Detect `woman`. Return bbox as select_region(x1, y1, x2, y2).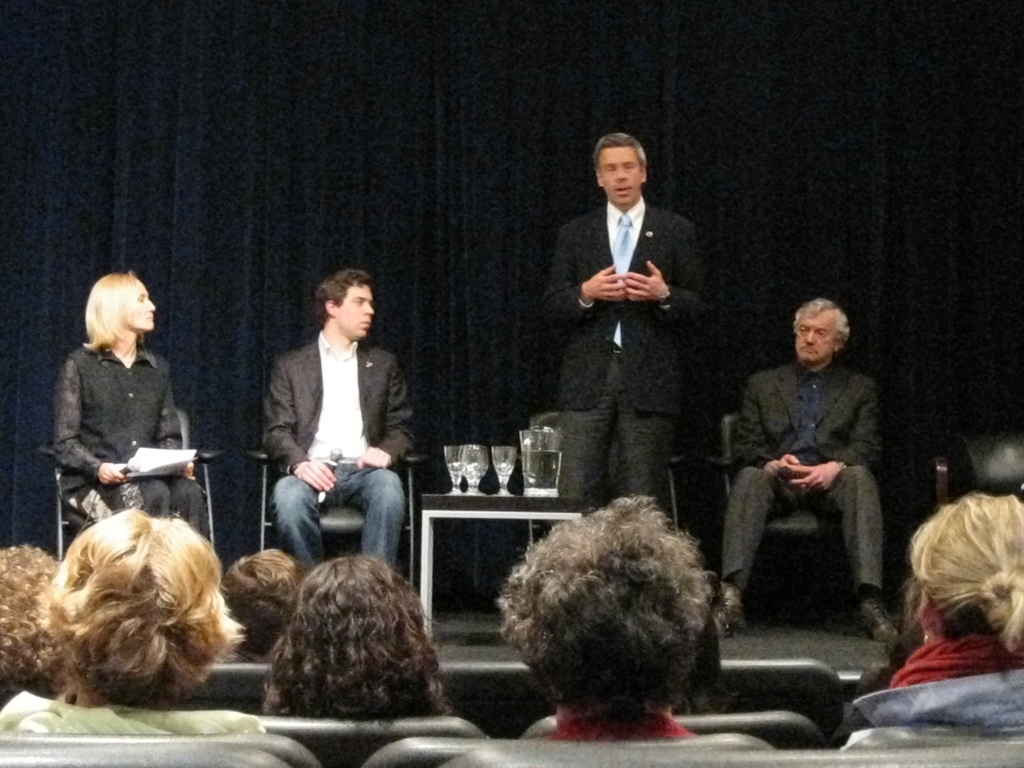
select_region(52, 273, 211, 539).
